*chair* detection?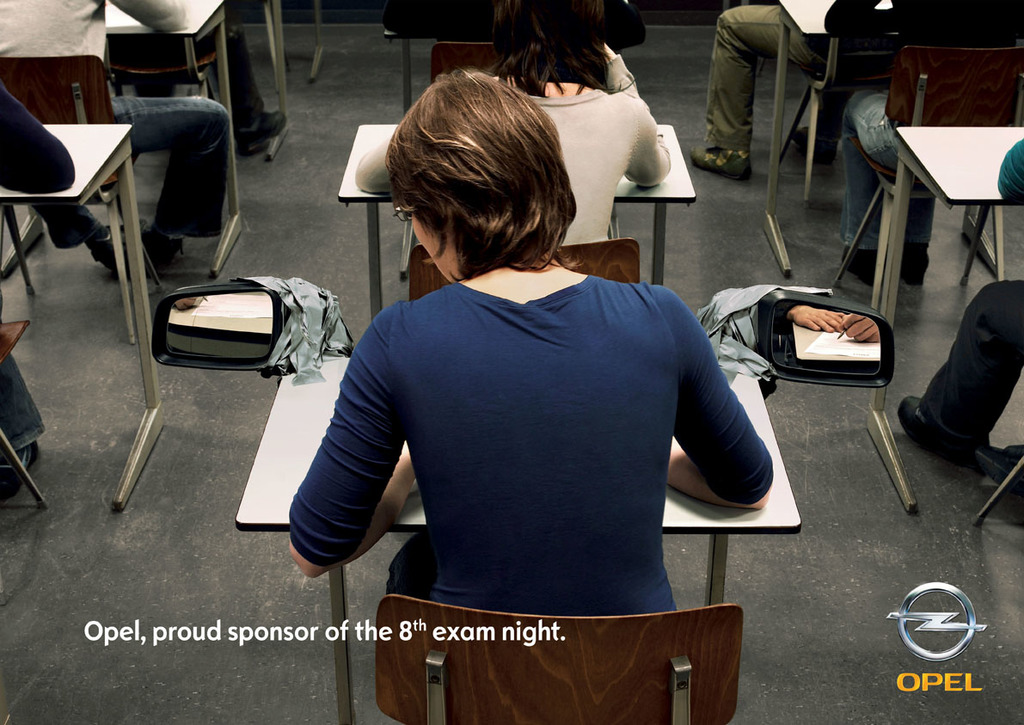
BBox(406, 239, 644, 305)
